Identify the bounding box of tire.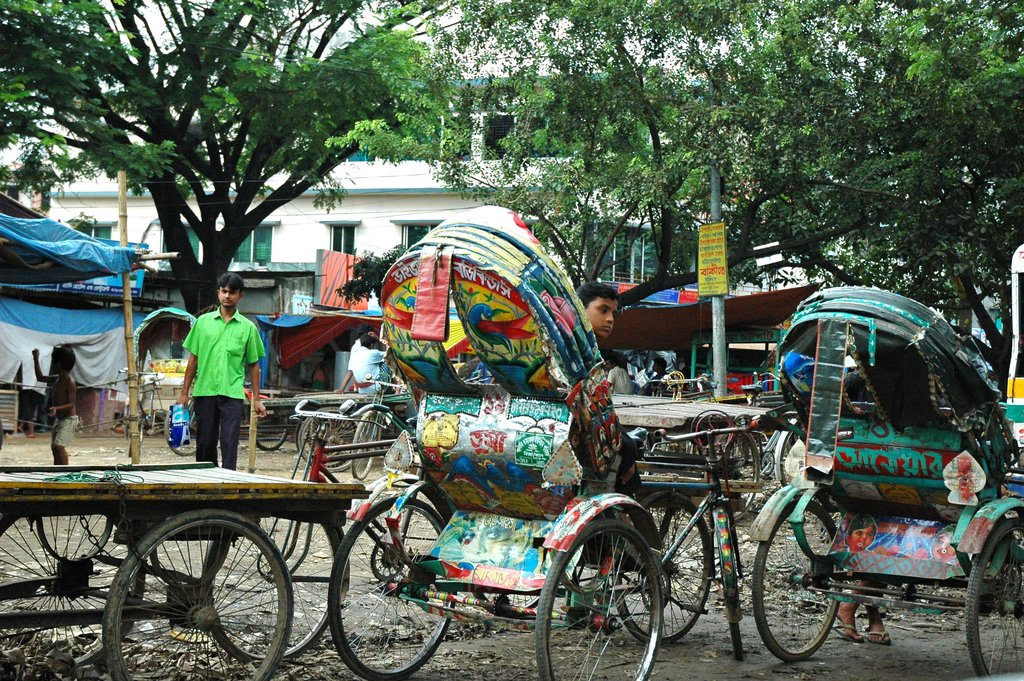
[202, 510, 347, 668].
